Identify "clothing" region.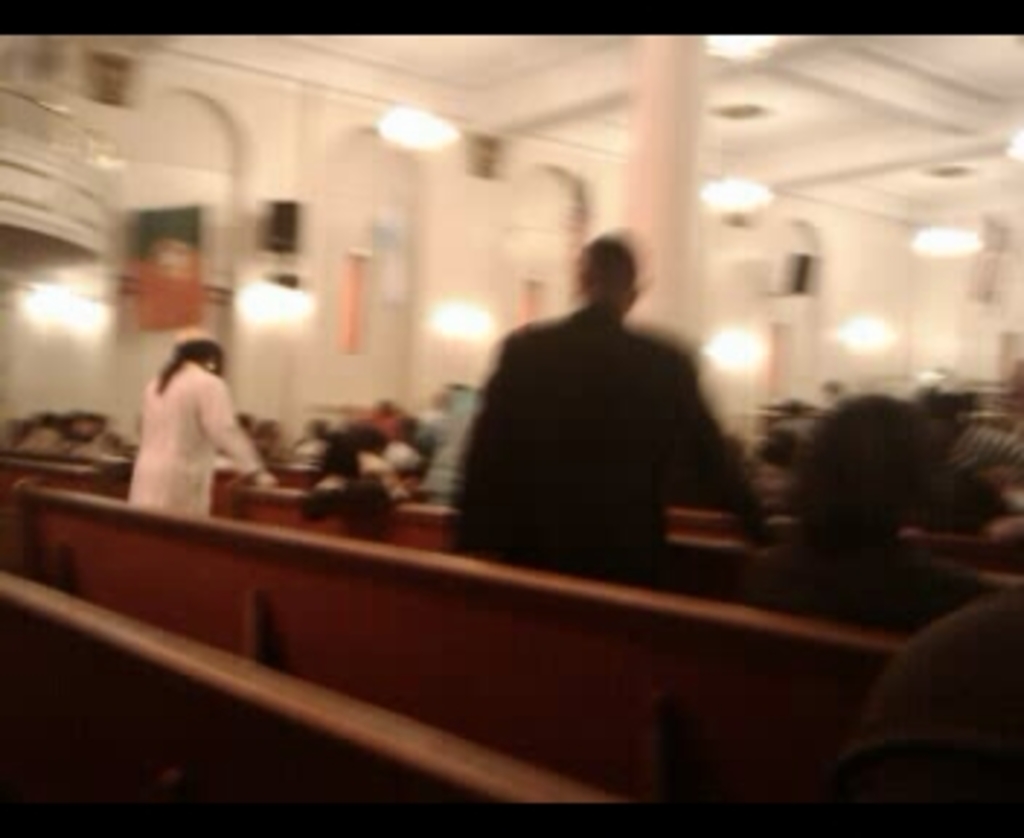
Region: <region>122, 355, 265, 512</region>.
